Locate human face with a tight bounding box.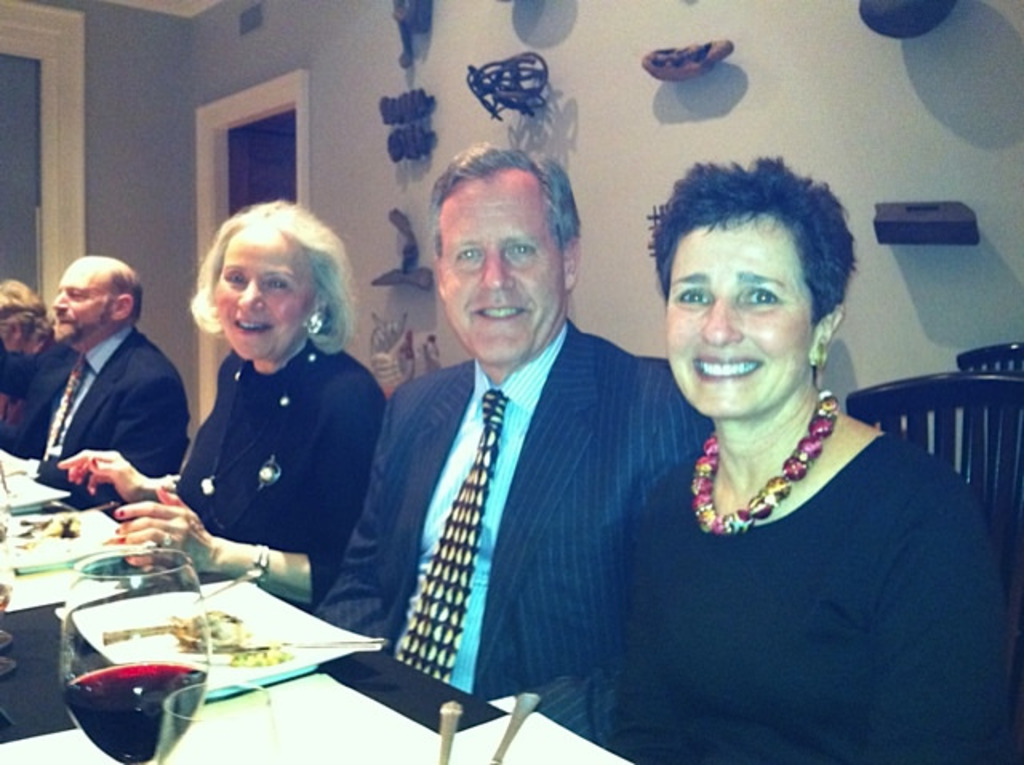
(x1=667, y1=206, x2=824, y2=415).
